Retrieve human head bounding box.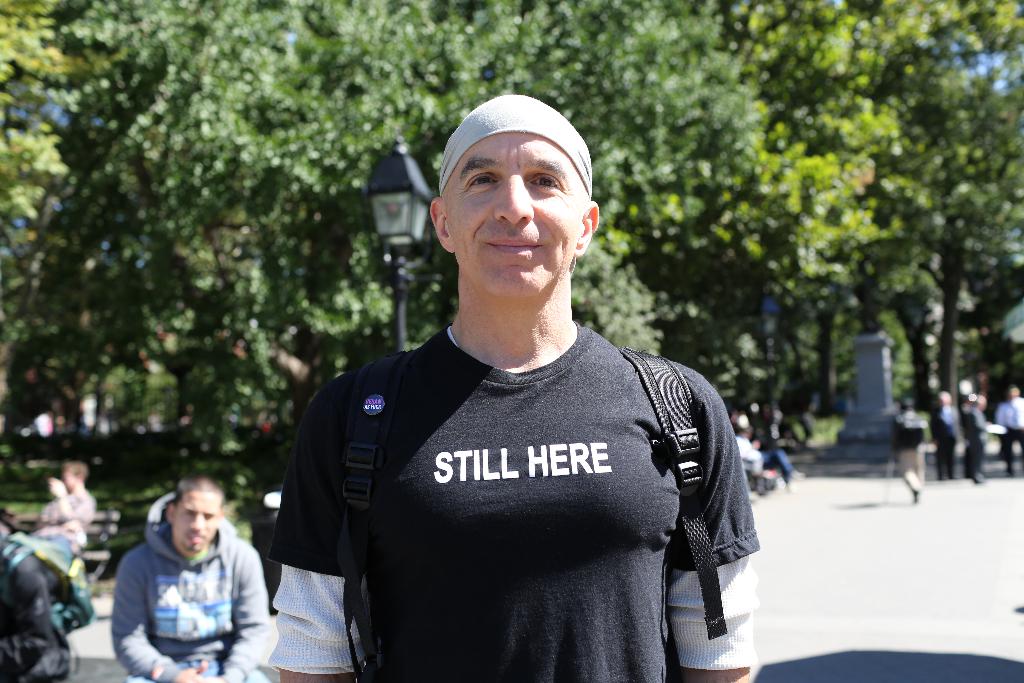
Bounding box: <box>900,398,918,409</box>.
